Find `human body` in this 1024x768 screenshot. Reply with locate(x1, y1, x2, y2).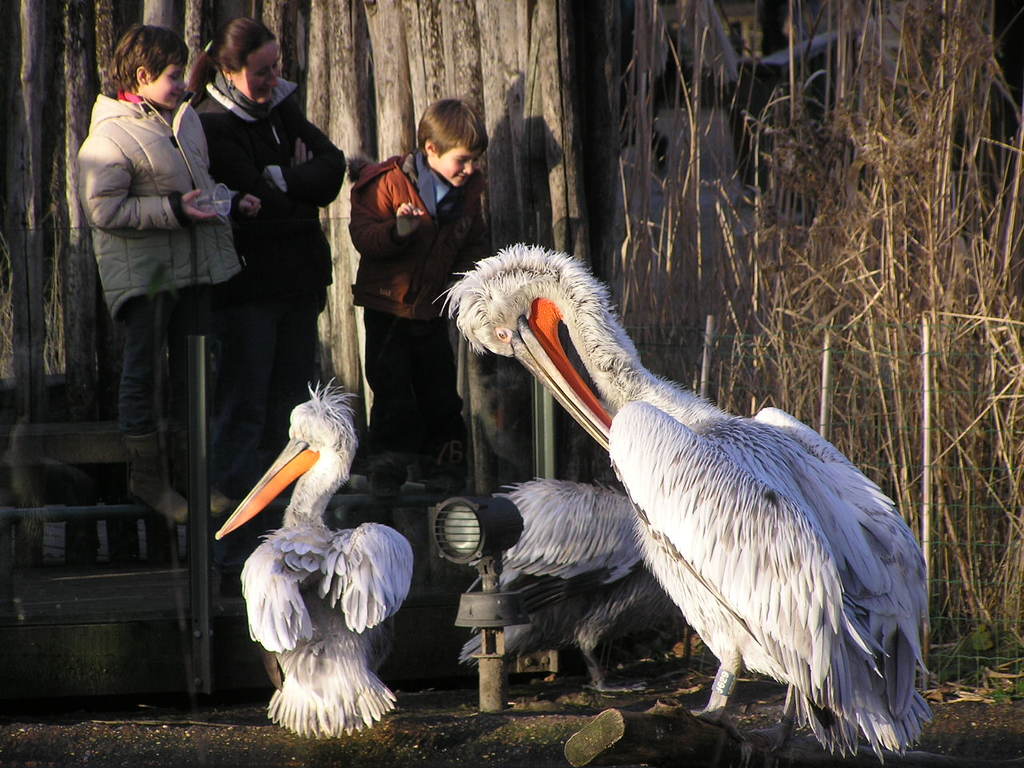
locate(74, 39, 238, 482).
